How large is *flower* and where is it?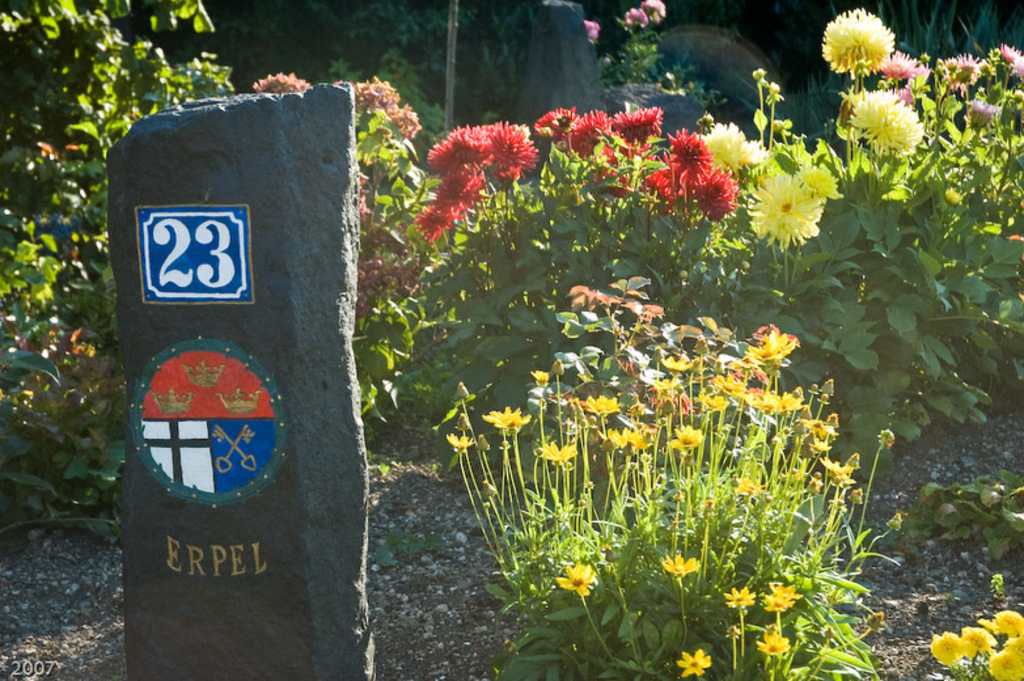
Bounding box: left=674, top=647, right=714, bottom=678.
